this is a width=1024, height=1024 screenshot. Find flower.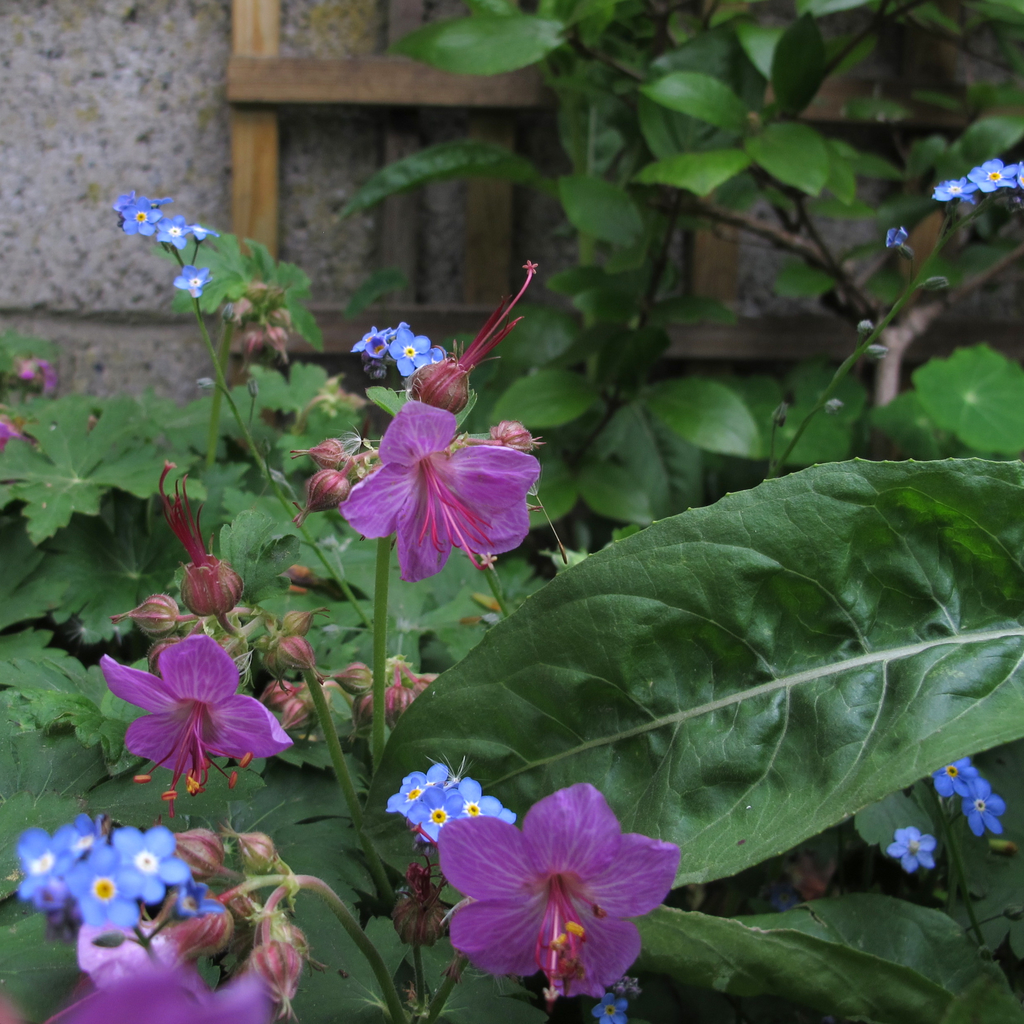
Bounding box: region(47, 884, 312, 1022).
